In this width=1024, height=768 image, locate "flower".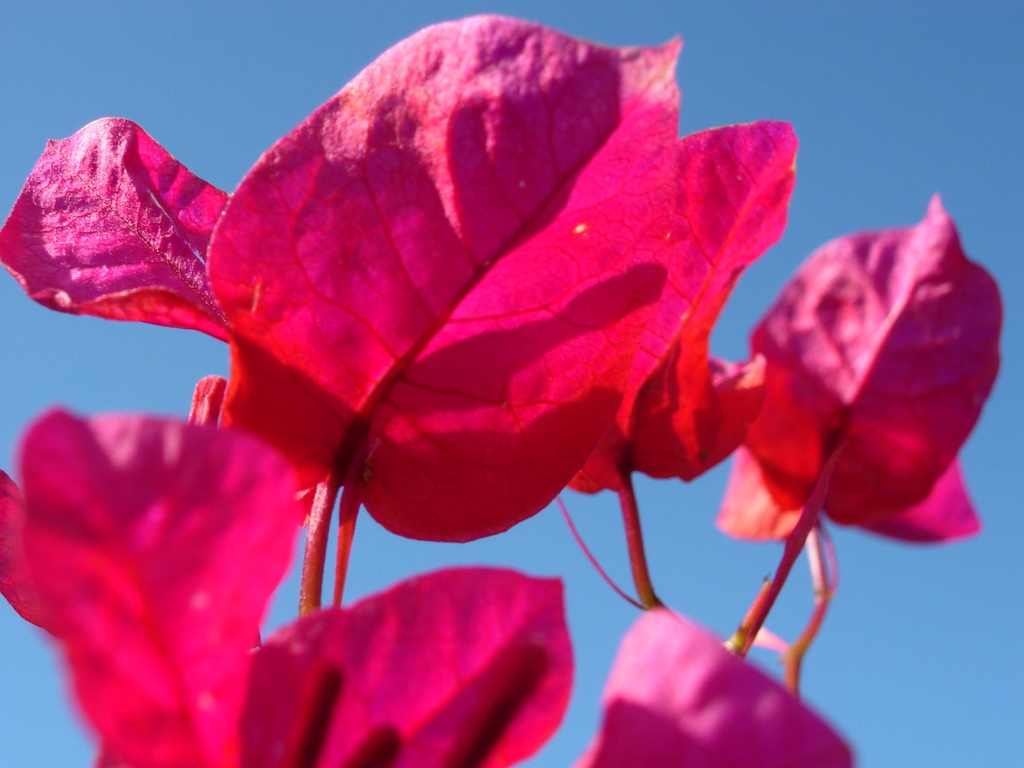
Bounding box: pyautogui.locateOnScreen(51, 28, 913, 705).
